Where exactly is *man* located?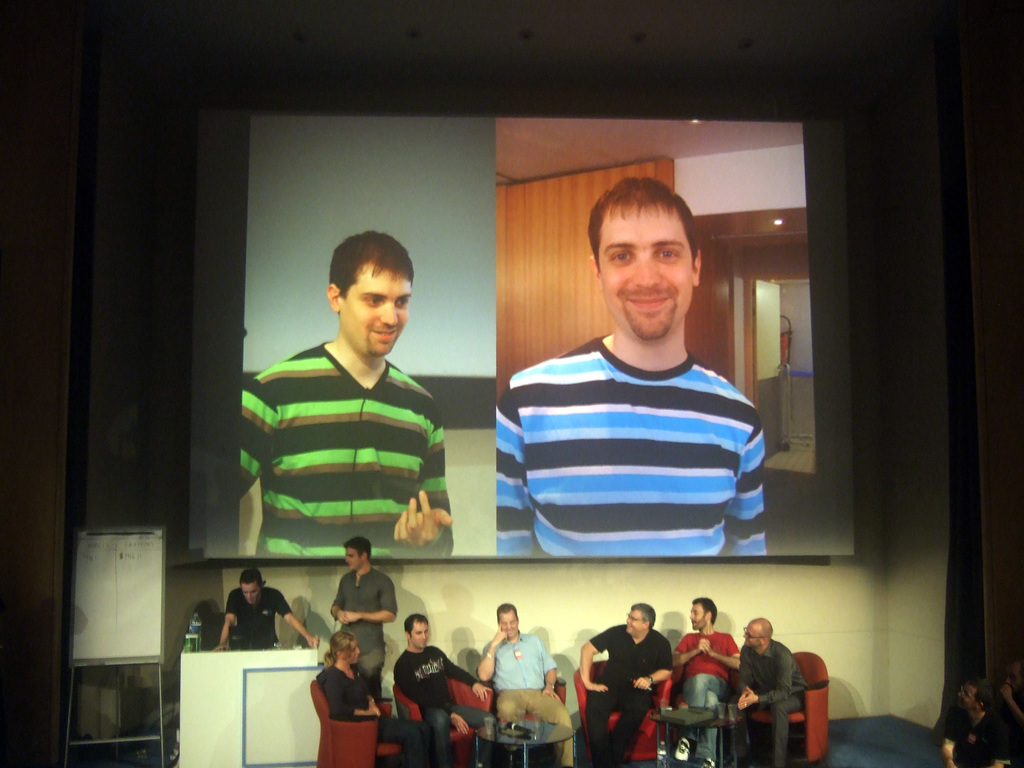
Its bounding box is 330:532:399:696.
